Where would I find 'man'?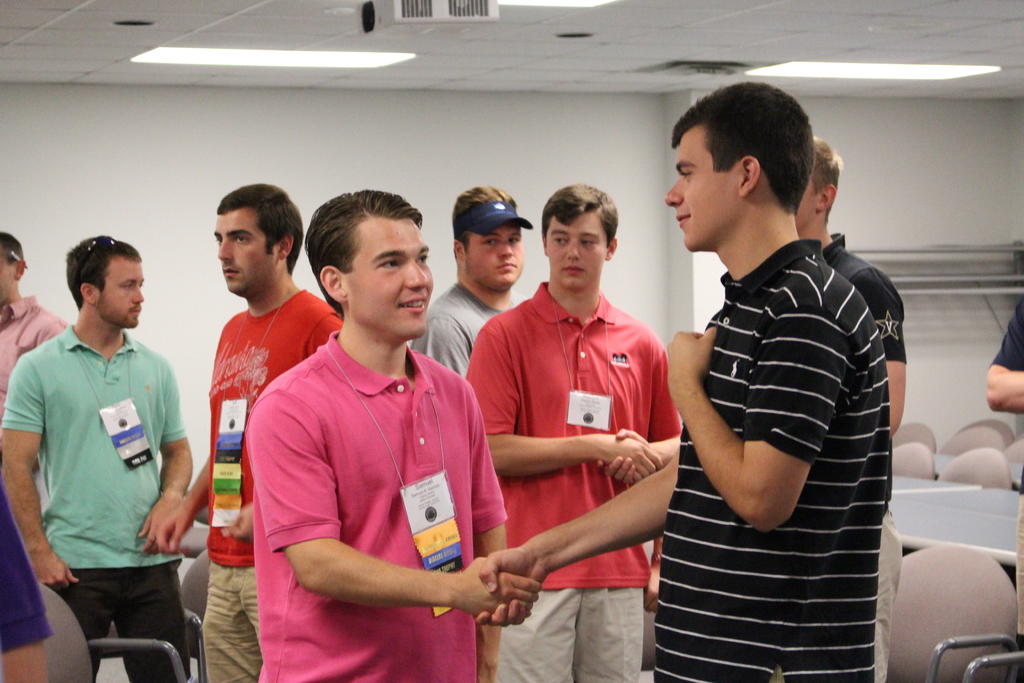
At BBox(795, 132, 905, 682).
